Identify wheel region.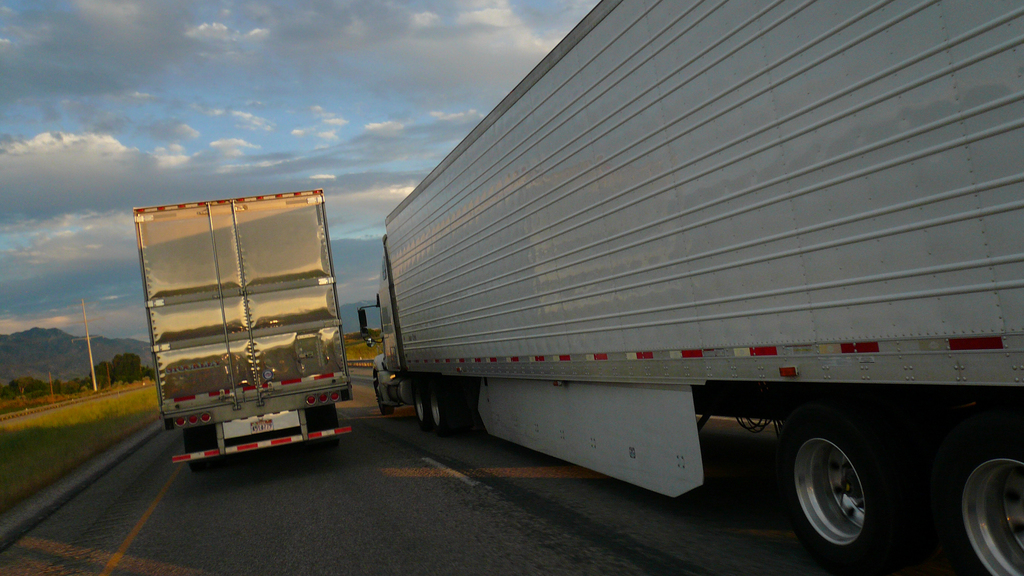
Region: <region>431, 397, 451, 435</region>.
